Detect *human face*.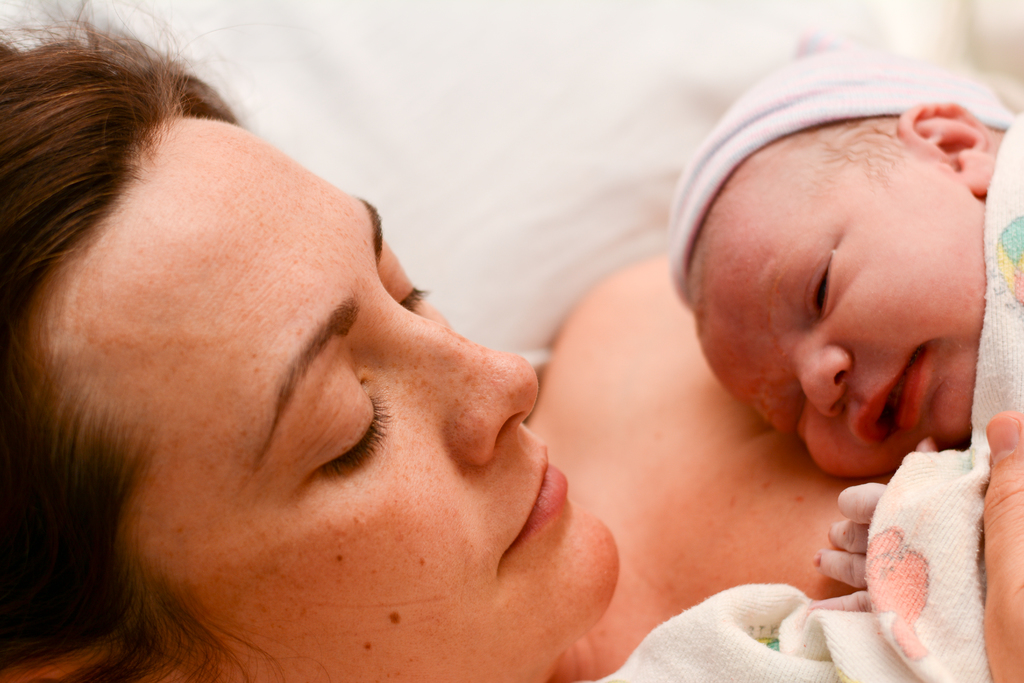
Detected at left=687, top=193, right=990, bottom=477.
